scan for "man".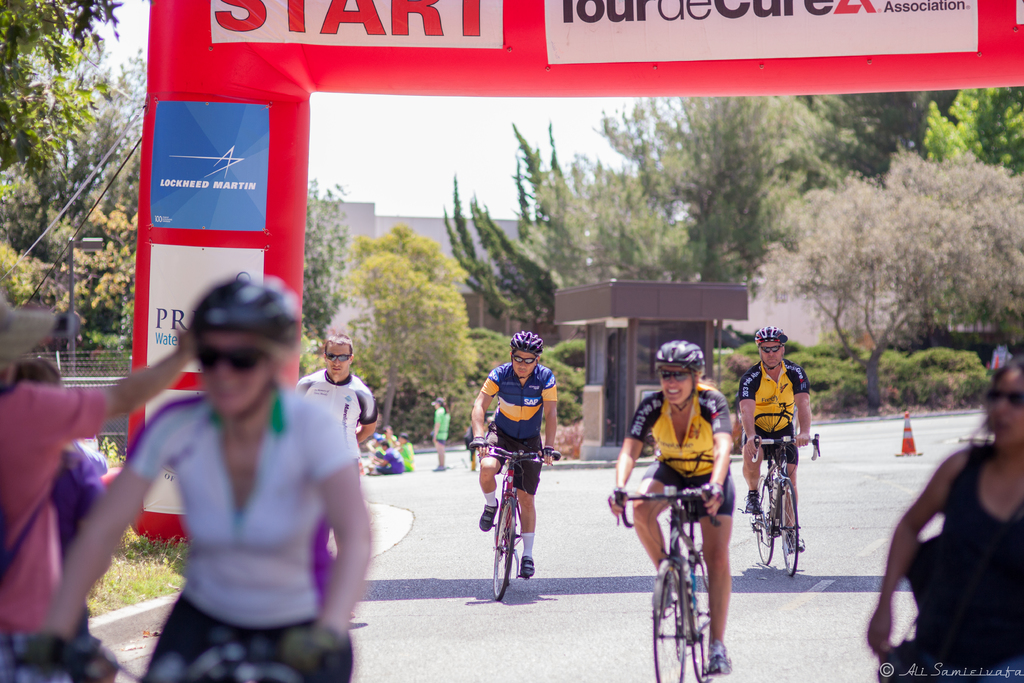
Scan result: 300,335,376,623.
